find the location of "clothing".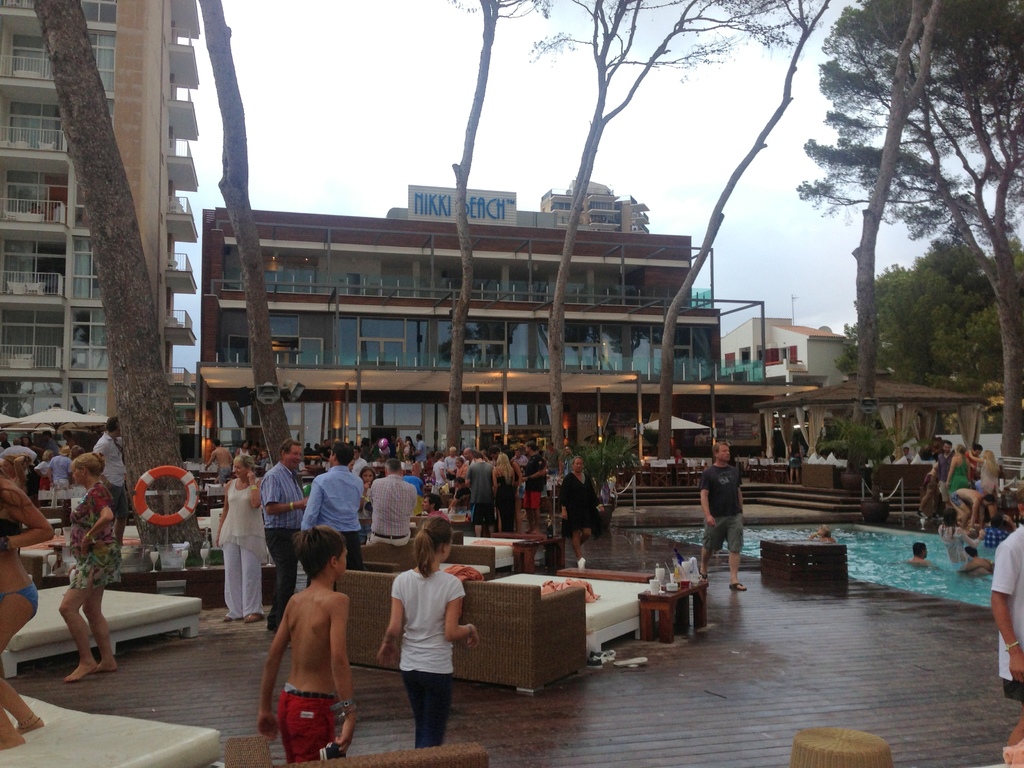
Location: box(375, 472, 422, 545).
